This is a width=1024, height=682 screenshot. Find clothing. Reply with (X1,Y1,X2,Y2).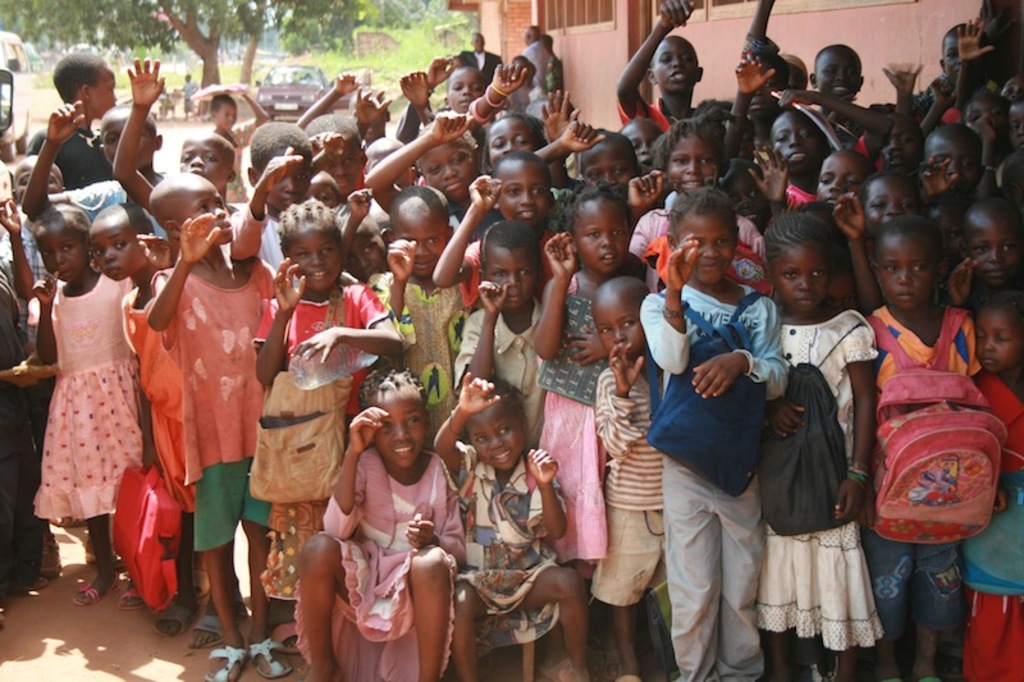
(140,264,273,555).
